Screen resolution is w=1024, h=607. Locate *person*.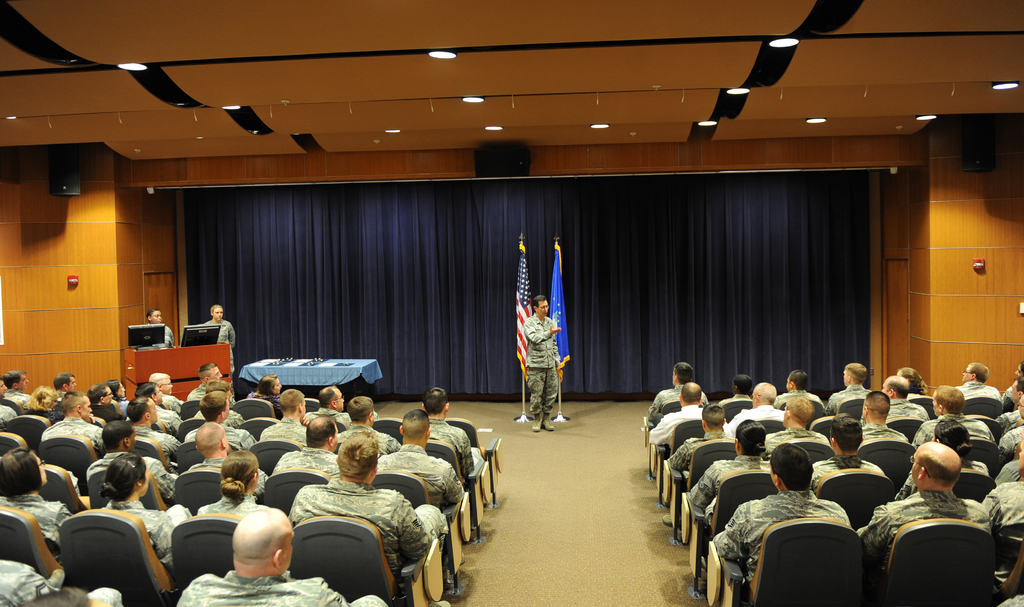
[x1=140, y1=306, x2=186, y2=346].
